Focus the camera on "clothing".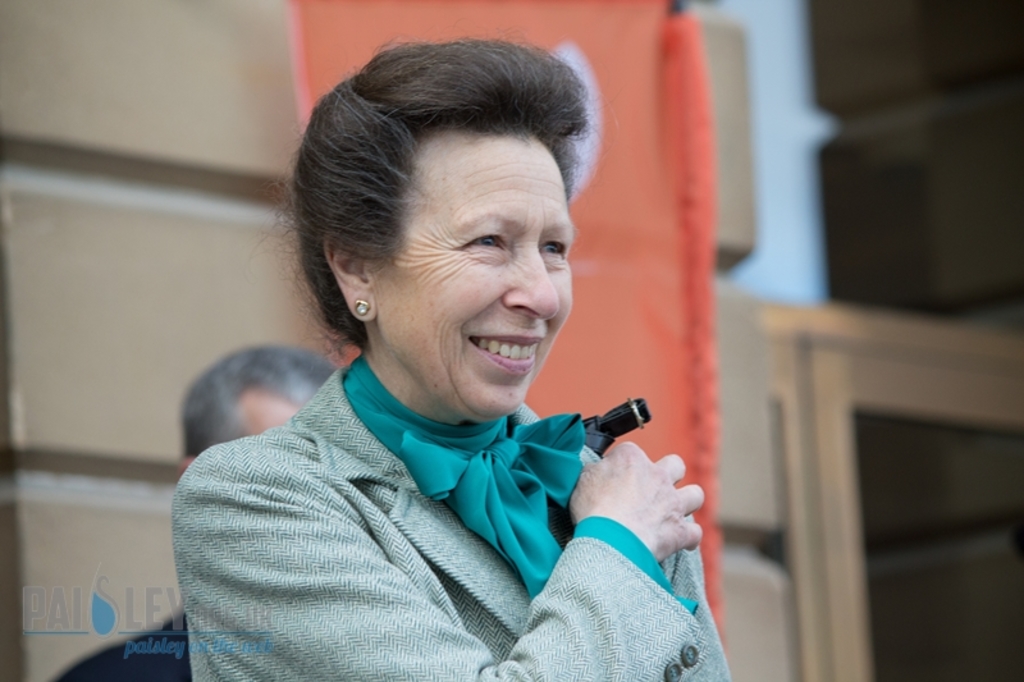
Focus region: crop(50, 612, 191, 681).
